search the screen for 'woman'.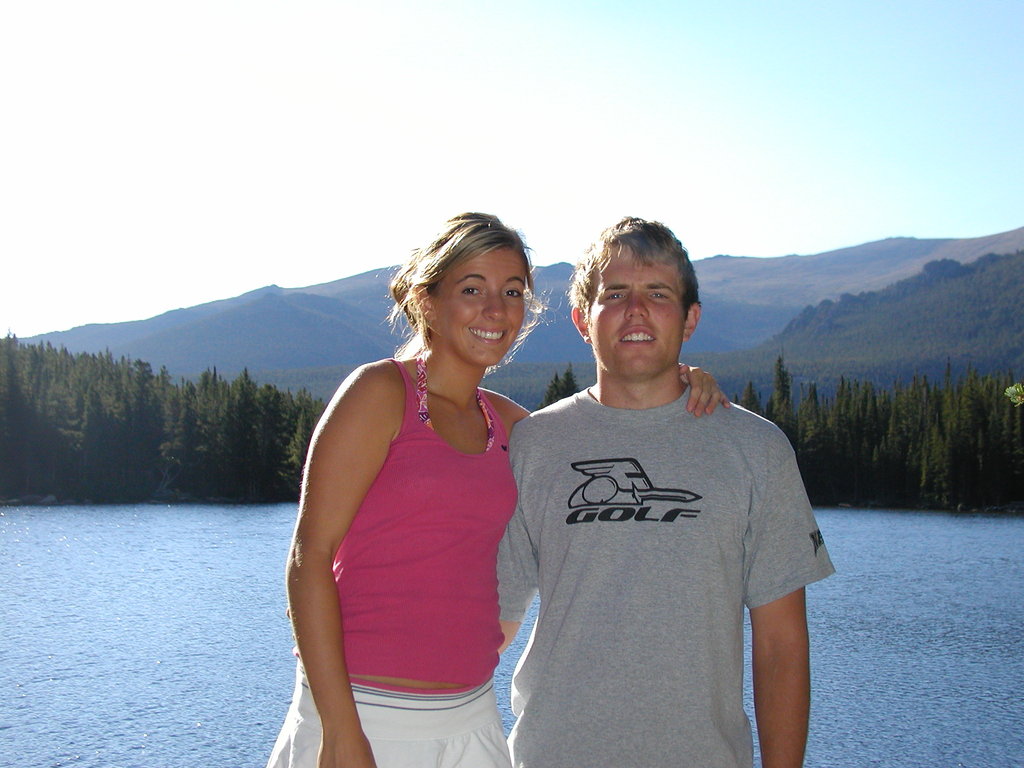
Found at 329/250/624/760.
